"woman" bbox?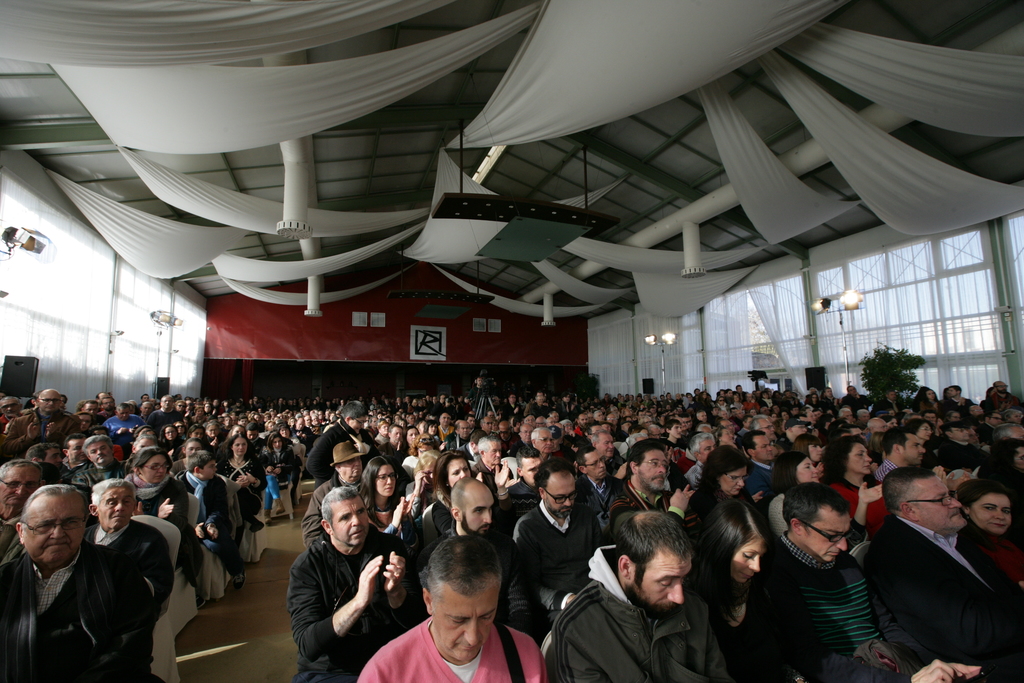
{"left": 820, "top": 433, "right": 887, "bottom": 541}
